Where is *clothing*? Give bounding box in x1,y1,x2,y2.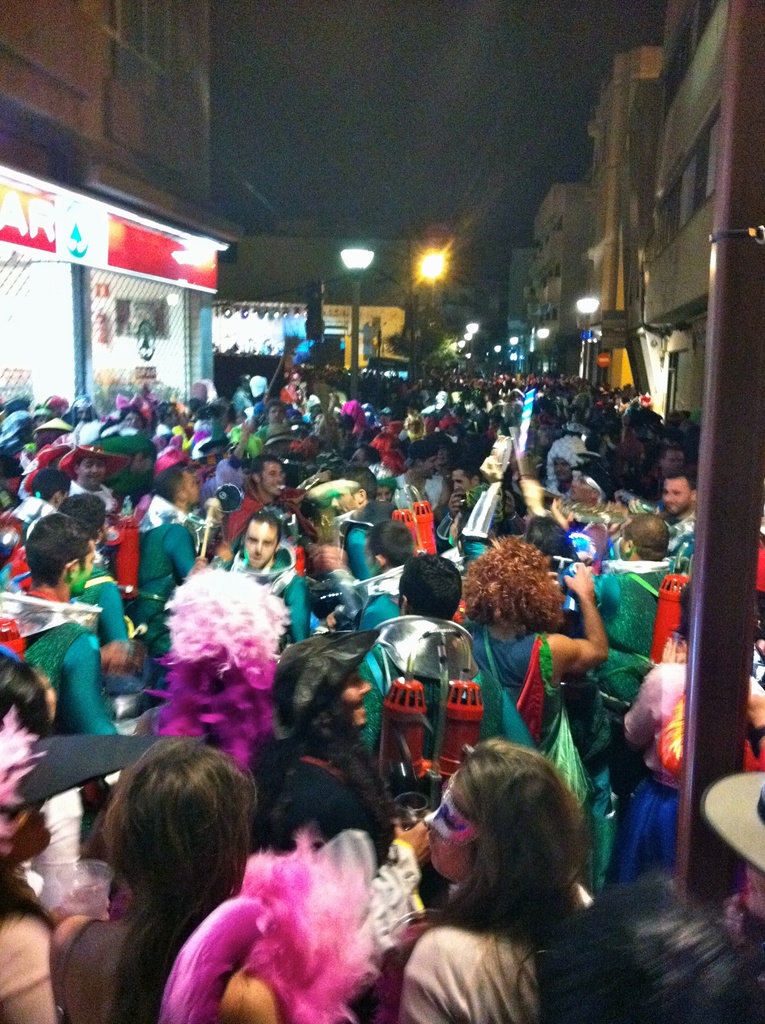
405,899,592,1023.
